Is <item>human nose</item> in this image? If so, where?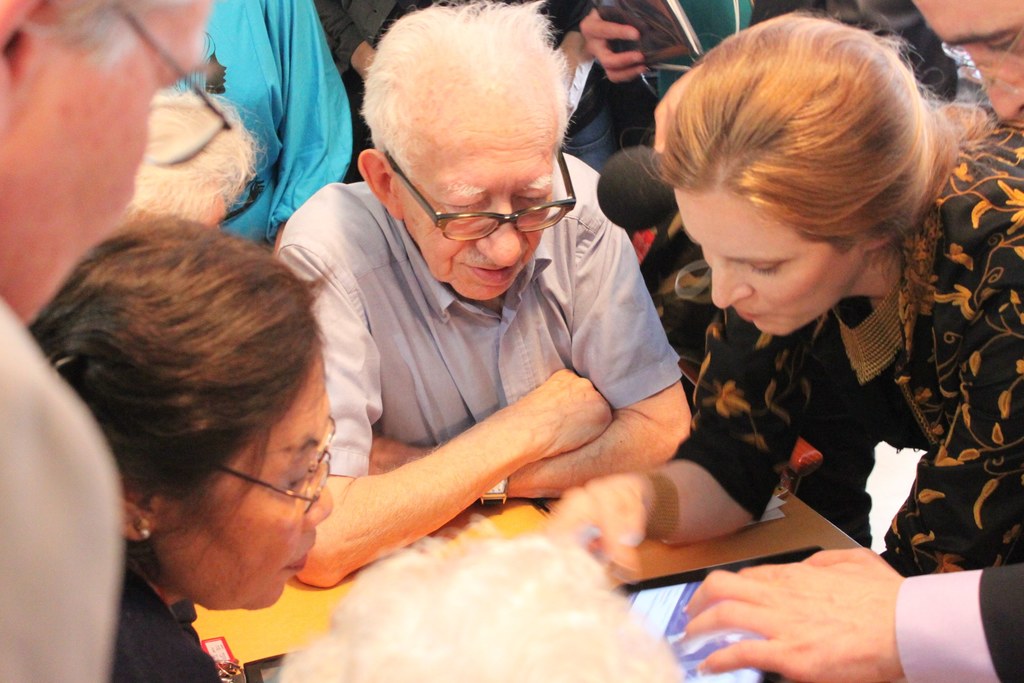
Yes, at 714 256 753 307.
